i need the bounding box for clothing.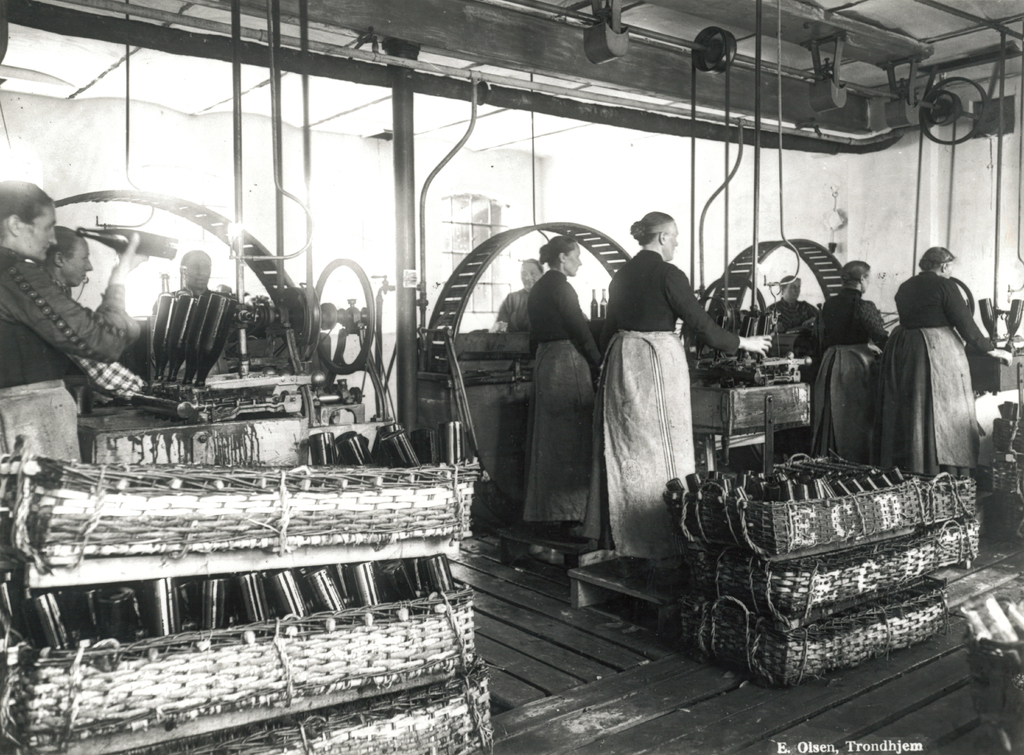
Here it is: <bbox>805, 289, 888, 460</bbox>.
